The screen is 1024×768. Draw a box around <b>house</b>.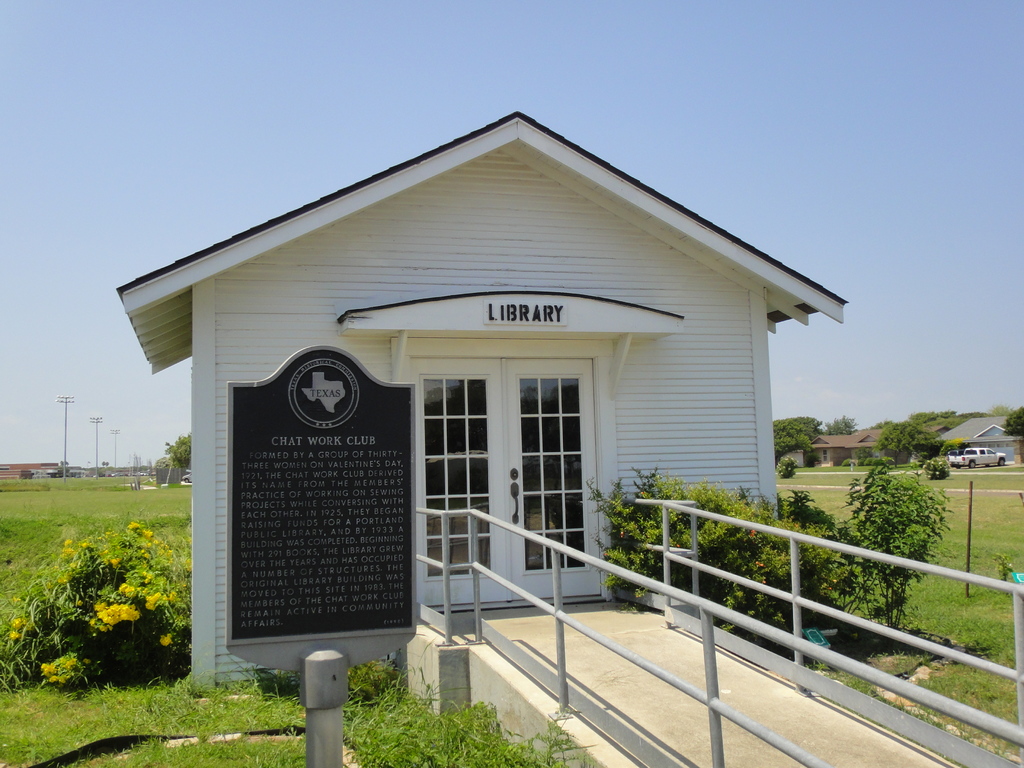
[935, 416, 1023, 464].
